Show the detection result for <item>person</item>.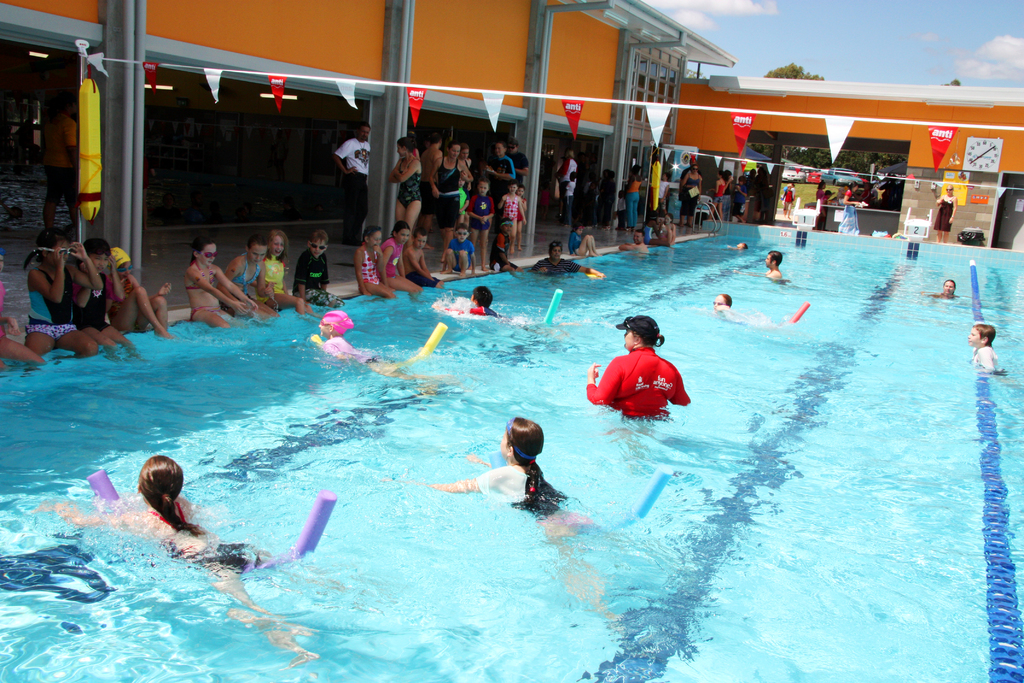
[918,273,961,303].
